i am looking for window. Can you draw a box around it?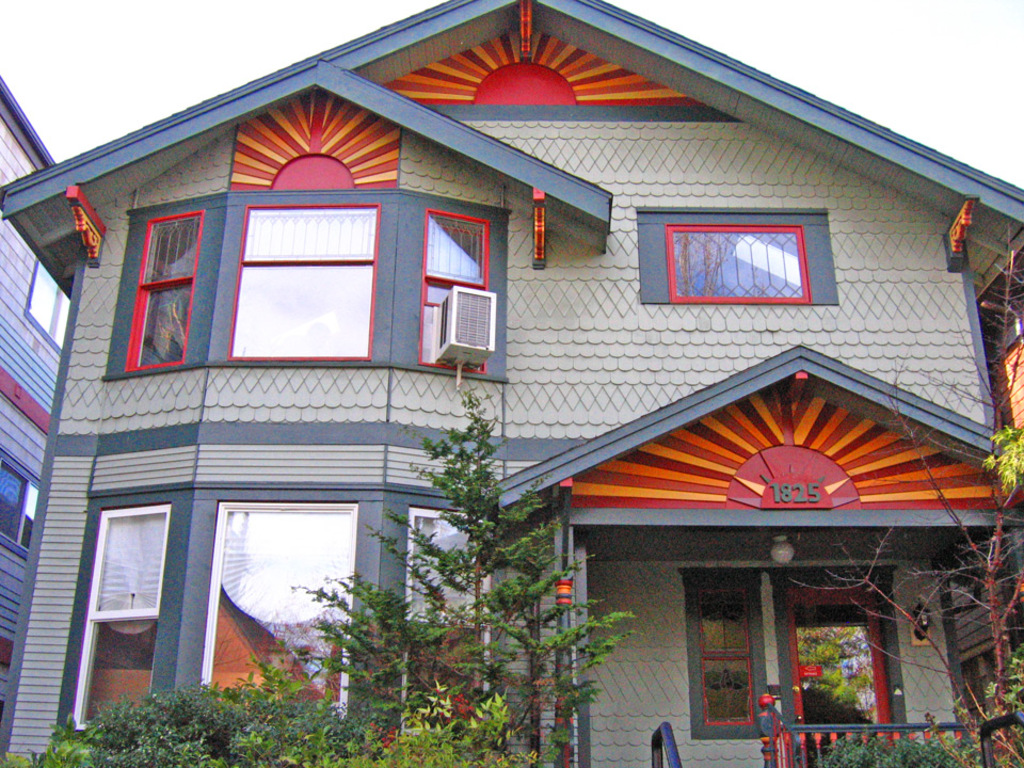
Sure, the bounding box is locate(0, 441, 47, 554).
